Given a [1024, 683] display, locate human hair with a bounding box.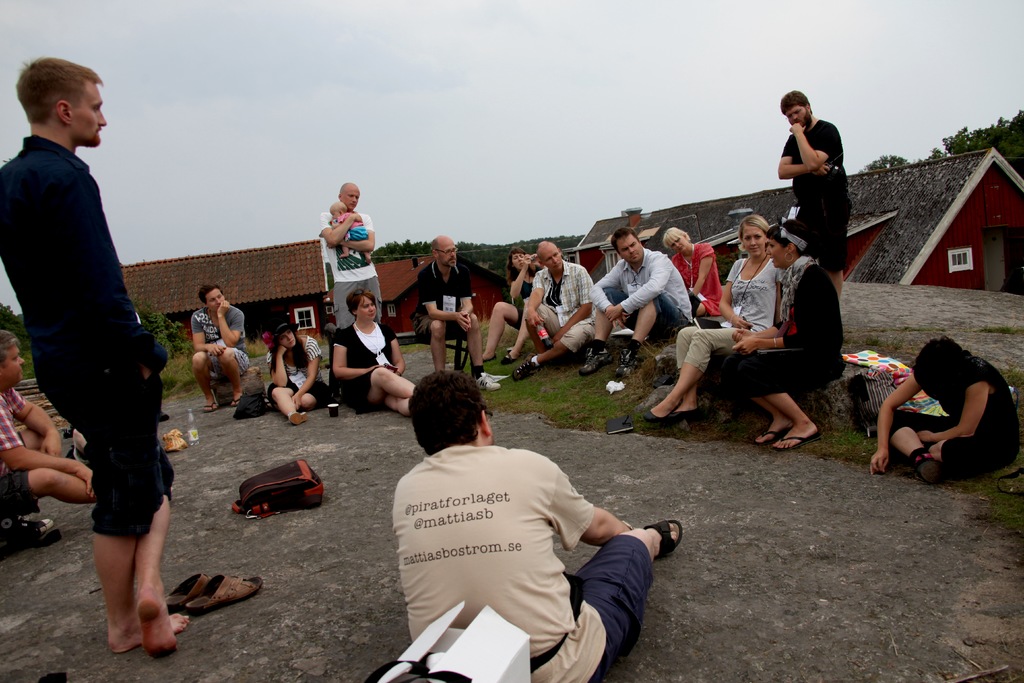
Located: 508/249/540/288.
